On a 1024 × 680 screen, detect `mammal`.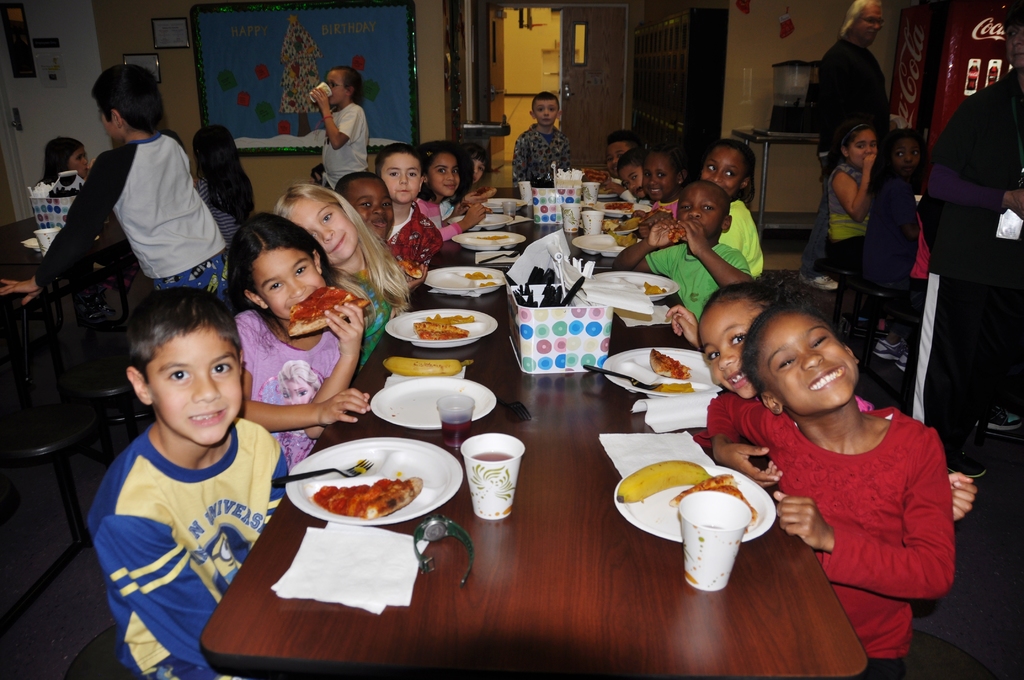
{"left": 376, "top": 140, "right": 446, "bottom": 268}.
